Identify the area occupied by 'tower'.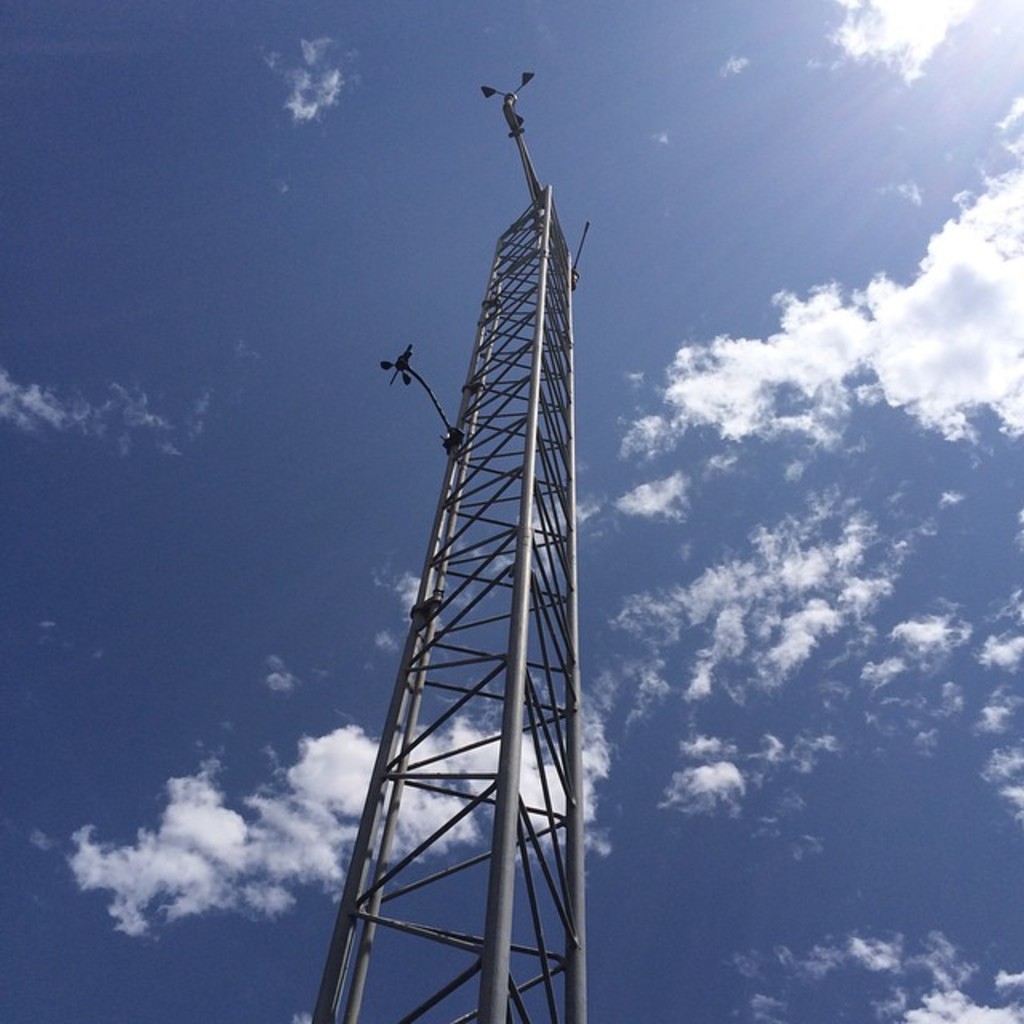
Area: (x1=280, y1=72, x2=632, y2=944).
